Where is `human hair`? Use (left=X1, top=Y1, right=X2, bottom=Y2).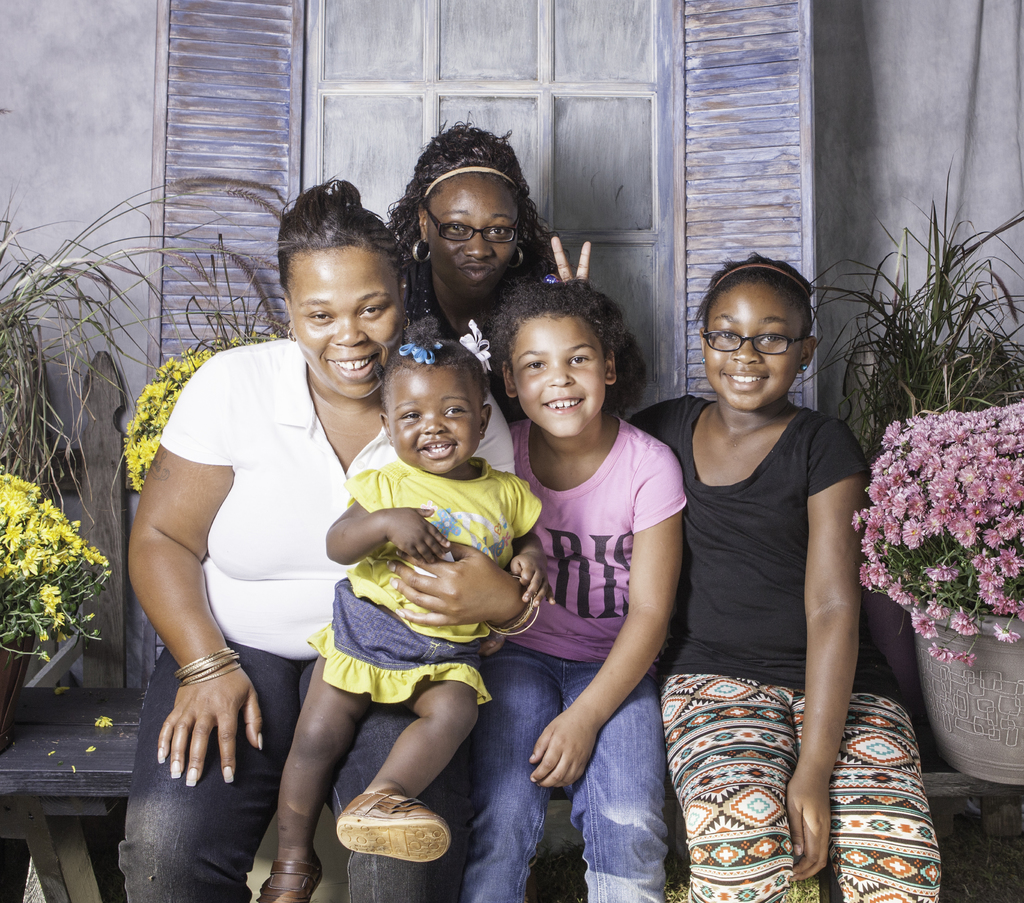
(left=274, top=164, right=424, bottom=298).
